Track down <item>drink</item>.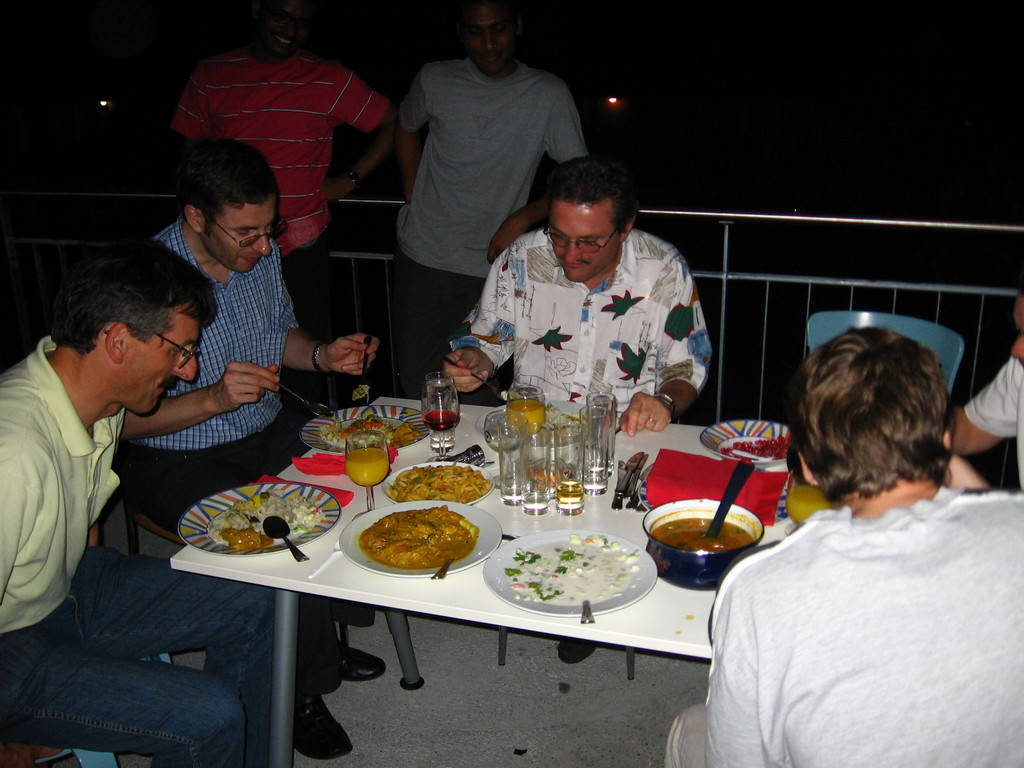
Tracked to <box>509,383,543,435</box>.
